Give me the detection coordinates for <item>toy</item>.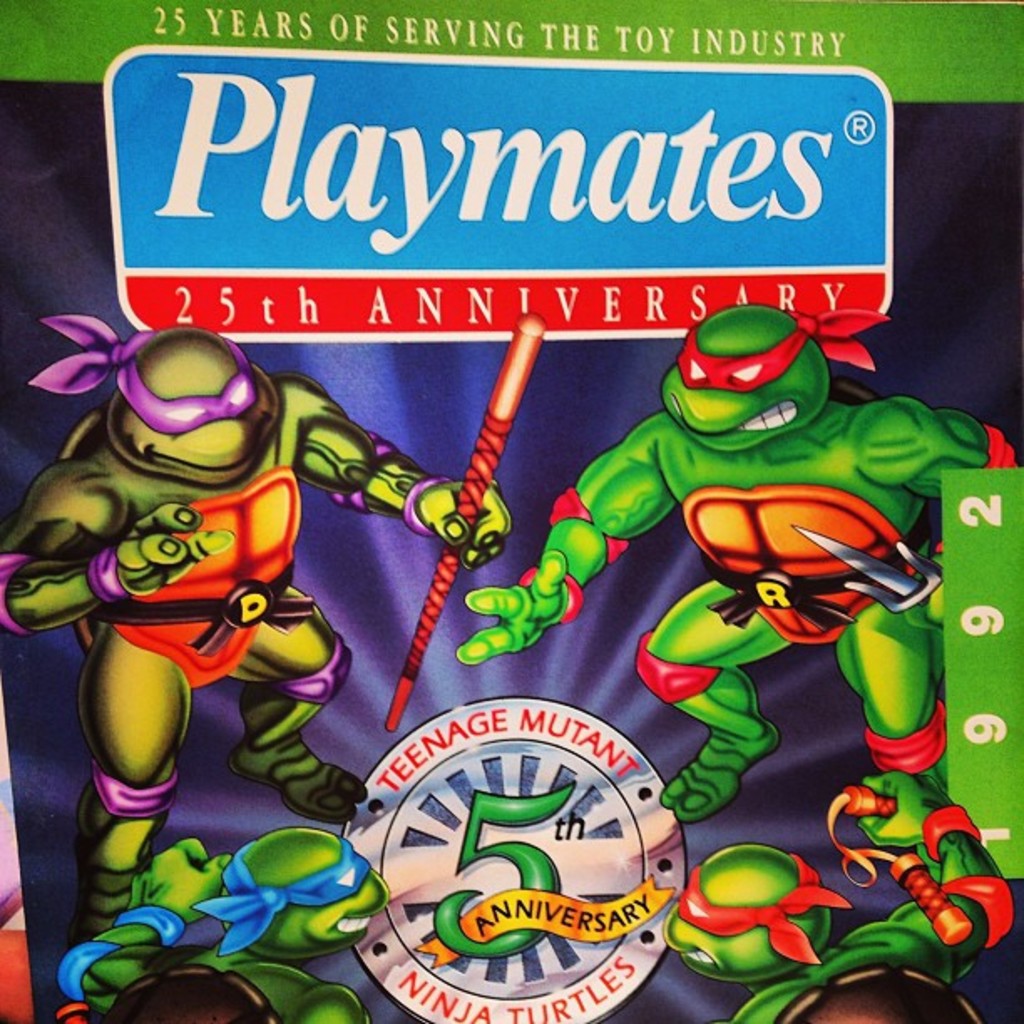
bbox=(383, 313, 547, 736).
